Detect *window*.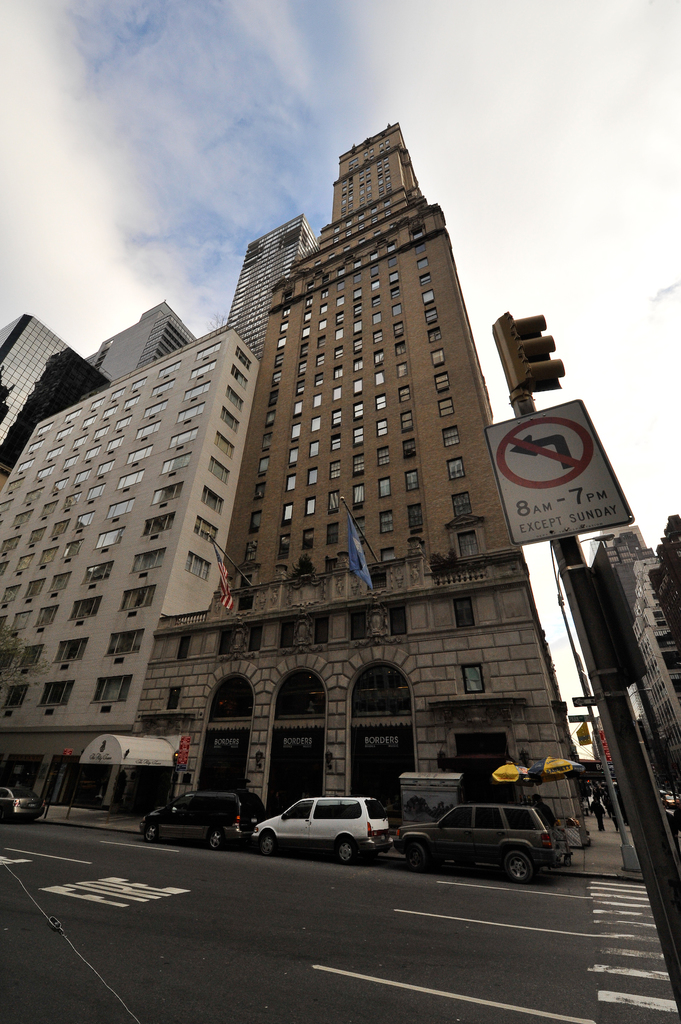
Detected at (left=284, top=622, right=289, bottom=648).
